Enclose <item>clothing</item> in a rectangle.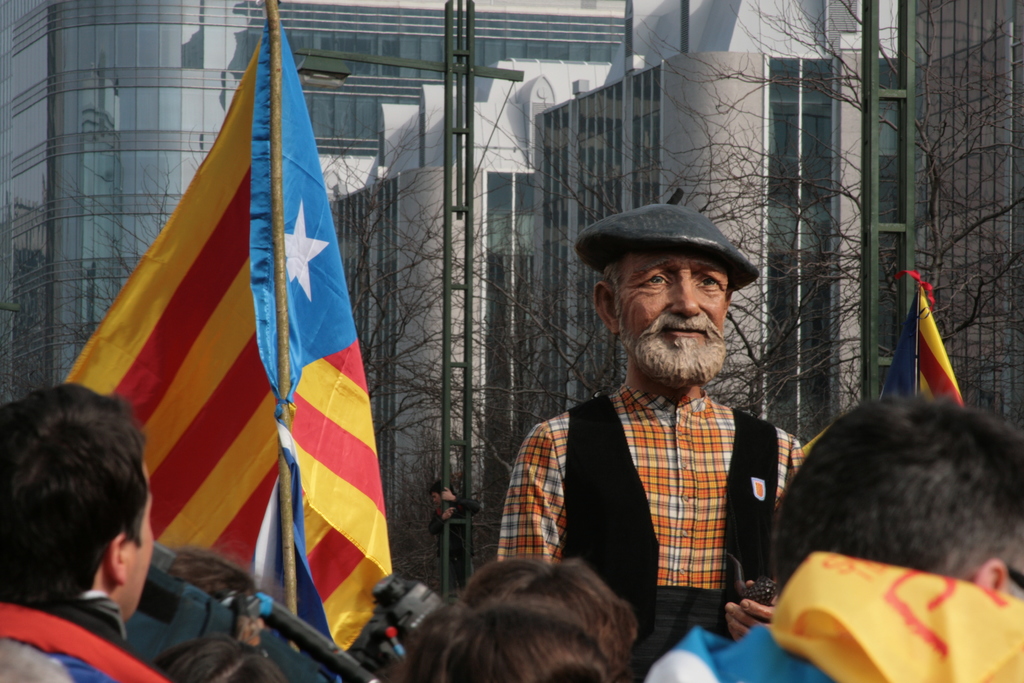
(505,358,798,603).
